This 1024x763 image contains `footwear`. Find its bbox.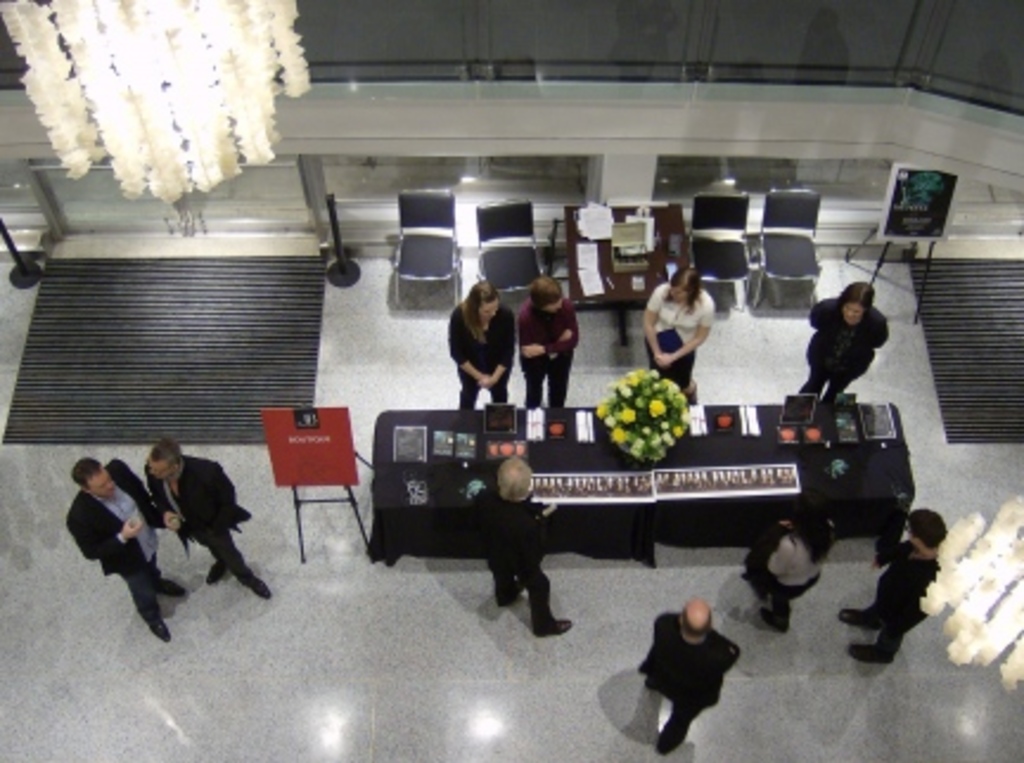
select_region(204, 559, 220, 581).
